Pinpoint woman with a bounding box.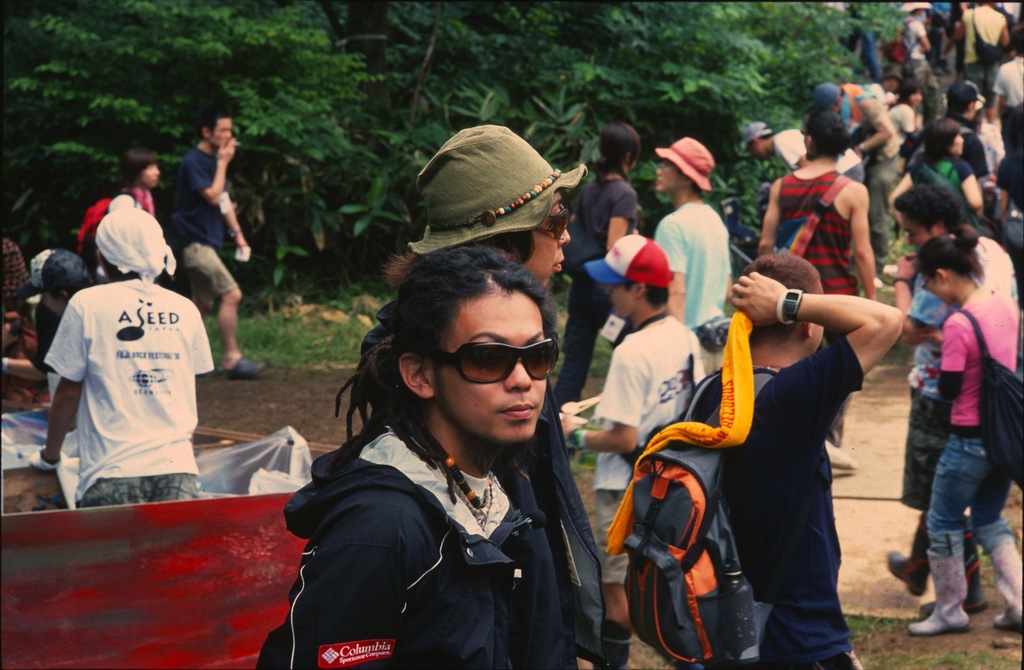
box=[545, 122, 653, 420].
